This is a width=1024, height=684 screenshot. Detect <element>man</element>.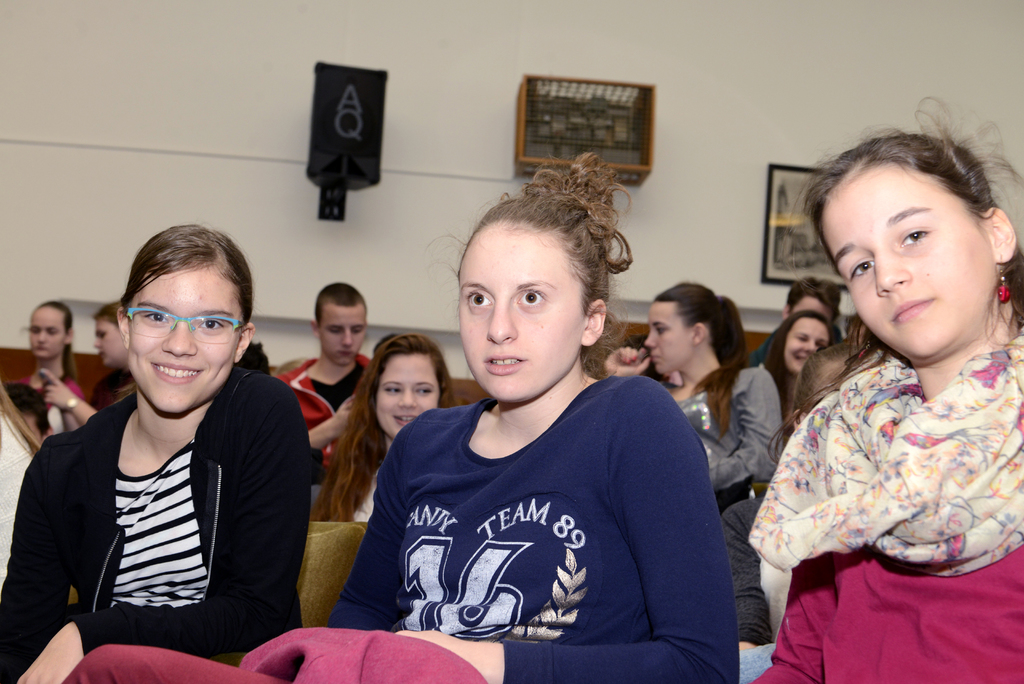
pyautogui.locateOnScreen(277, 281, 371, 505).
